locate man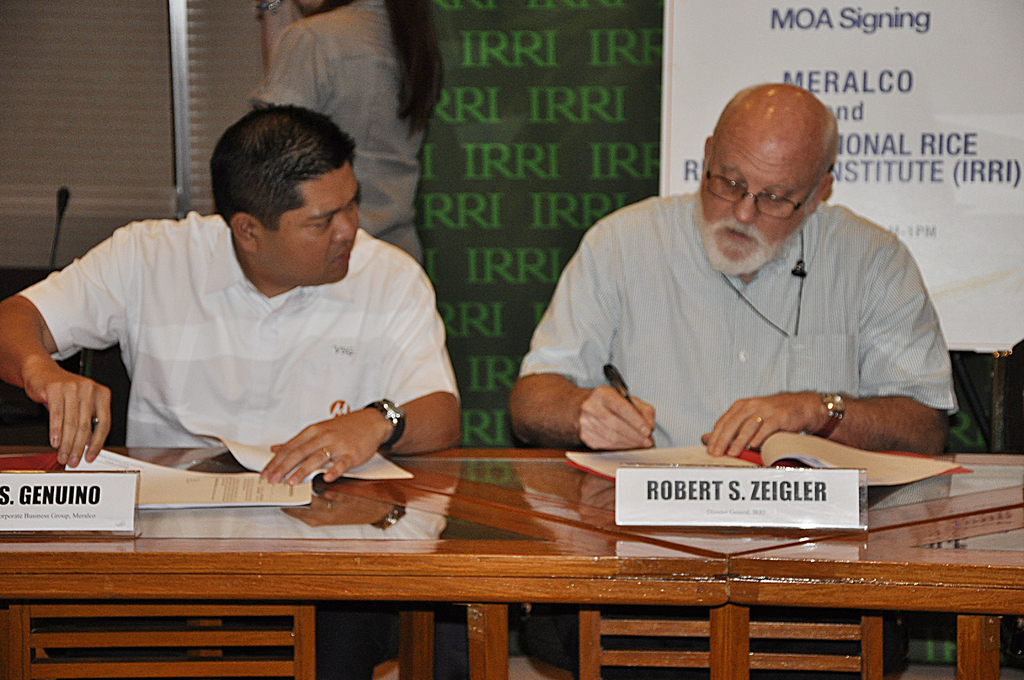
(x1=483, y1=76, x2=972, y2=489)
